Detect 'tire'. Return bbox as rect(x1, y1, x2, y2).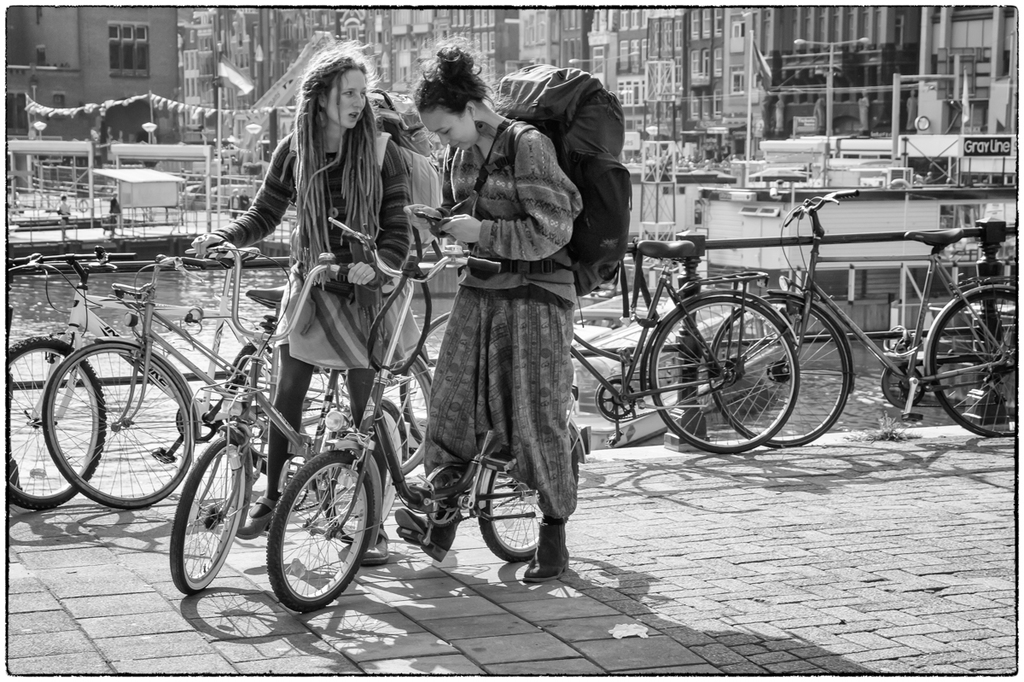
rect(41, 337, 200, 511).
